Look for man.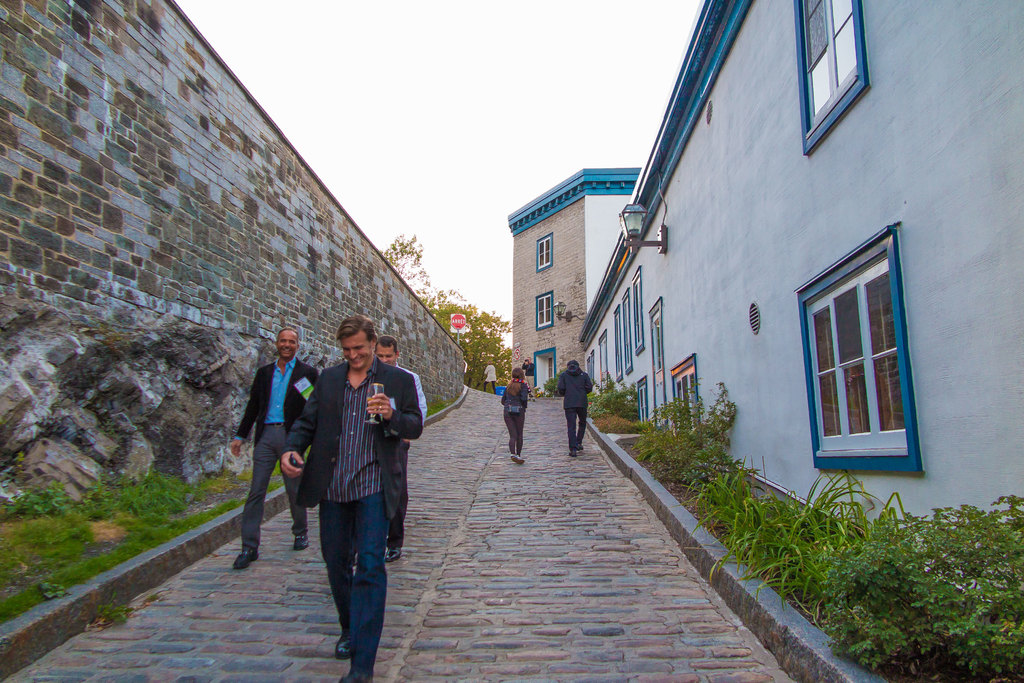
Found: region(375, 339, 429, 561).
